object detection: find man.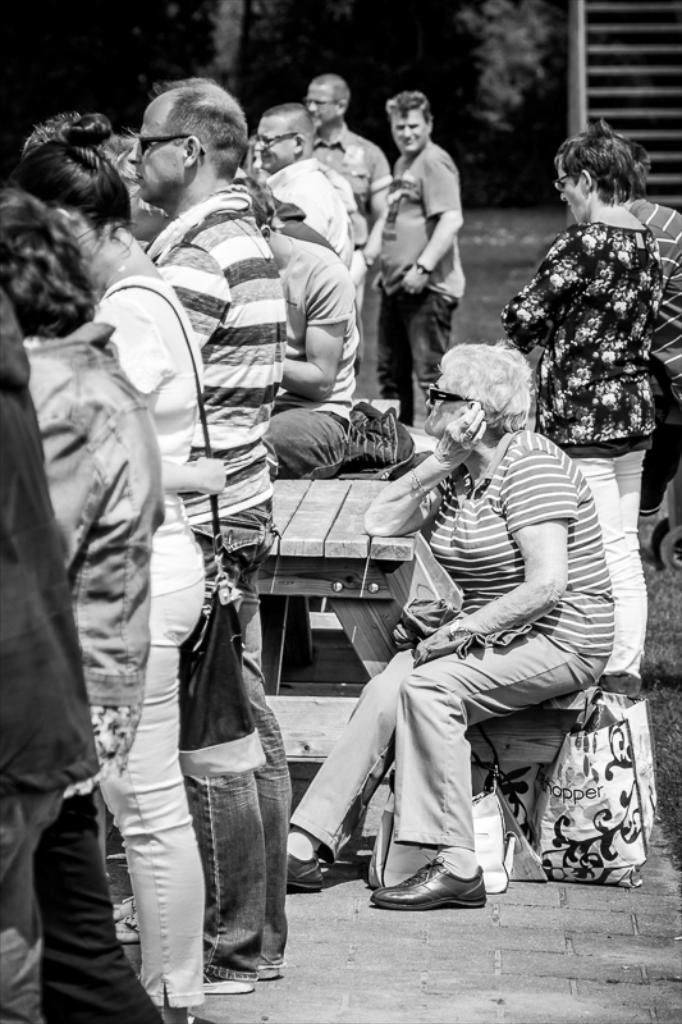
[x1=365, y1=83, x2=484, y2=406].
